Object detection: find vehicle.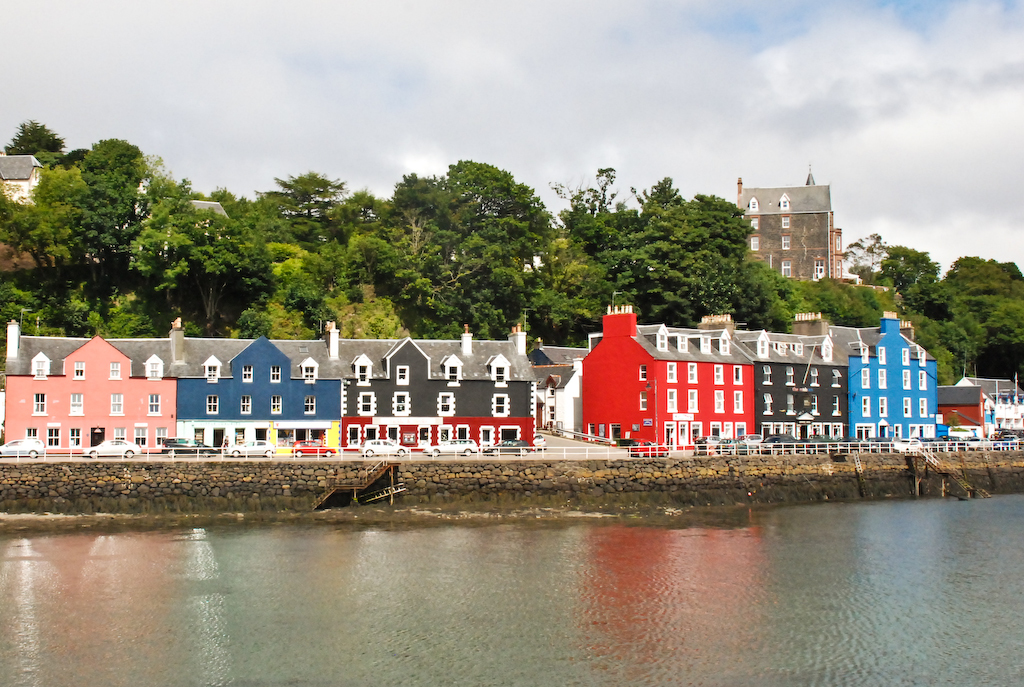
bbox=(993, 433, 1023, 447).
